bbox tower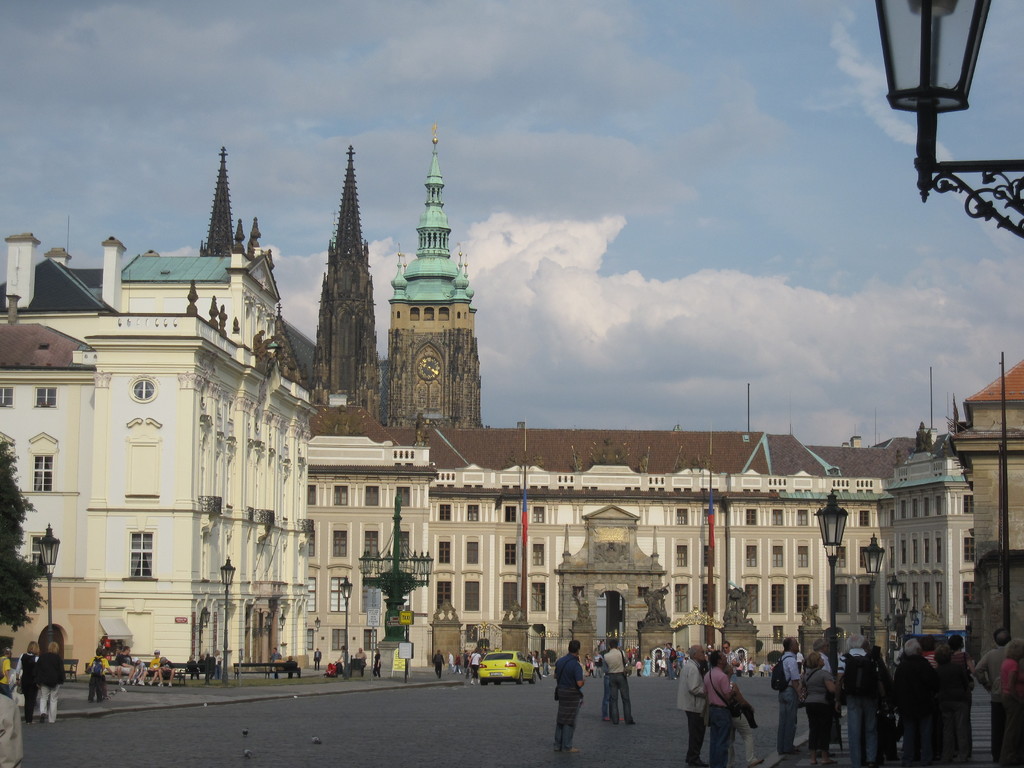
<region>191, 140, 269, 265</region>
